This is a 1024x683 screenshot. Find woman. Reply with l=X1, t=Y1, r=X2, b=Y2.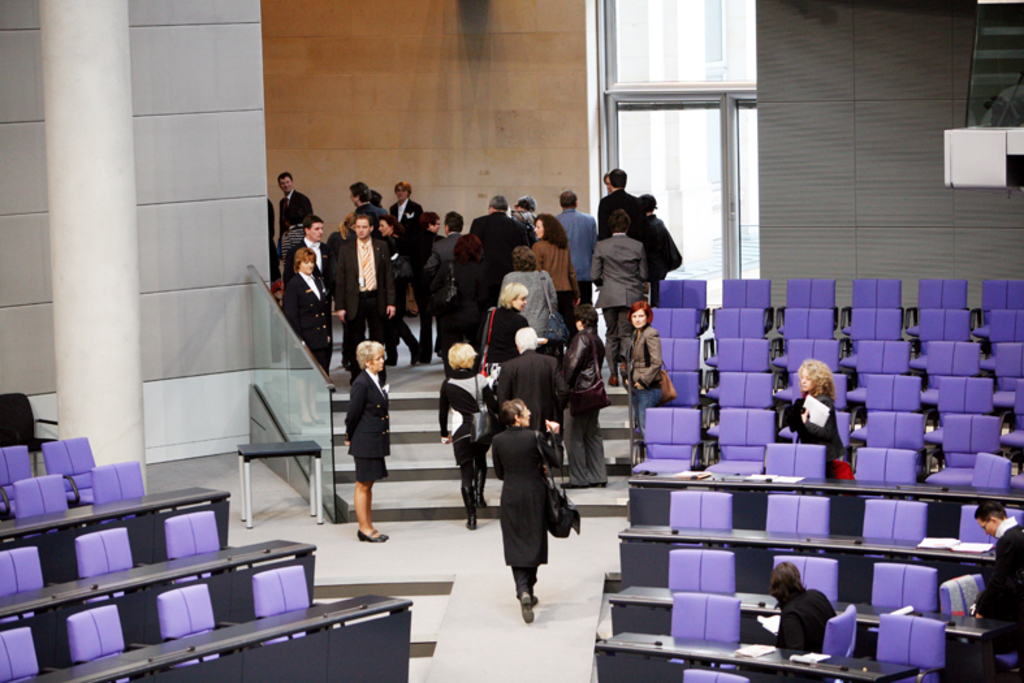
l=342, t=334, r=390, b=546.
